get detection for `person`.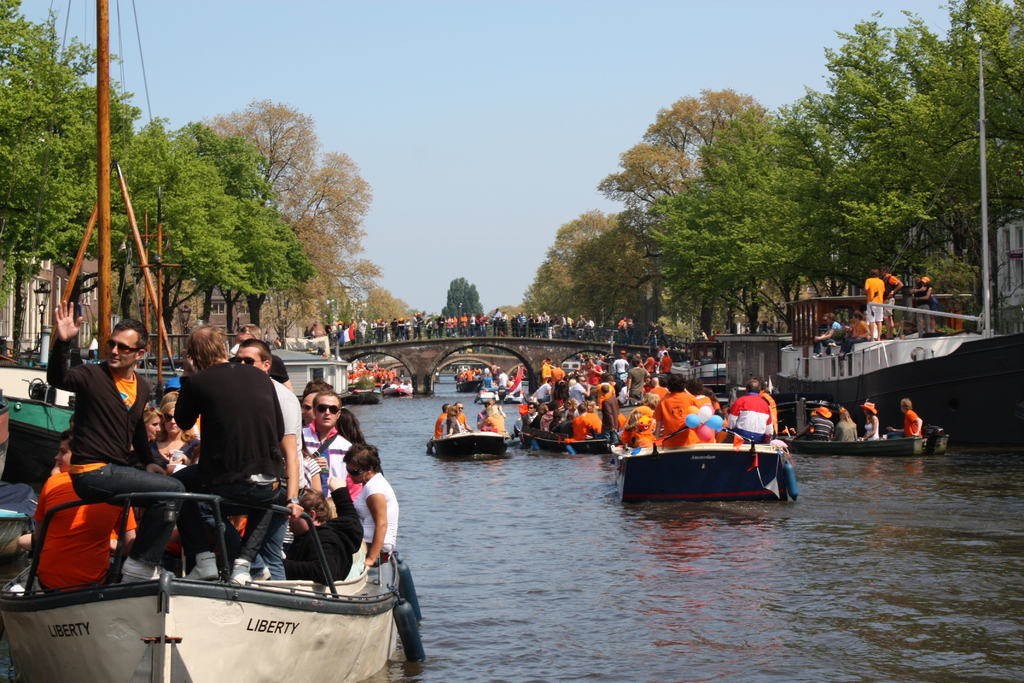
Detection: Rect(452, 402, 473, 432).
